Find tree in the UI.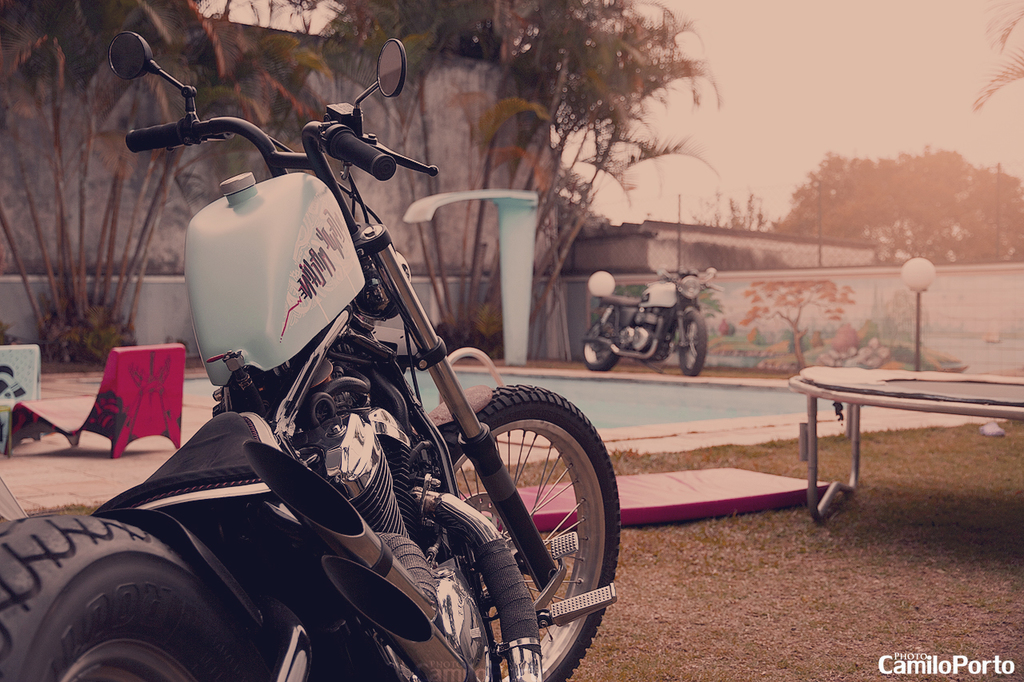
UI element at [710, 147, 1023, 269].
